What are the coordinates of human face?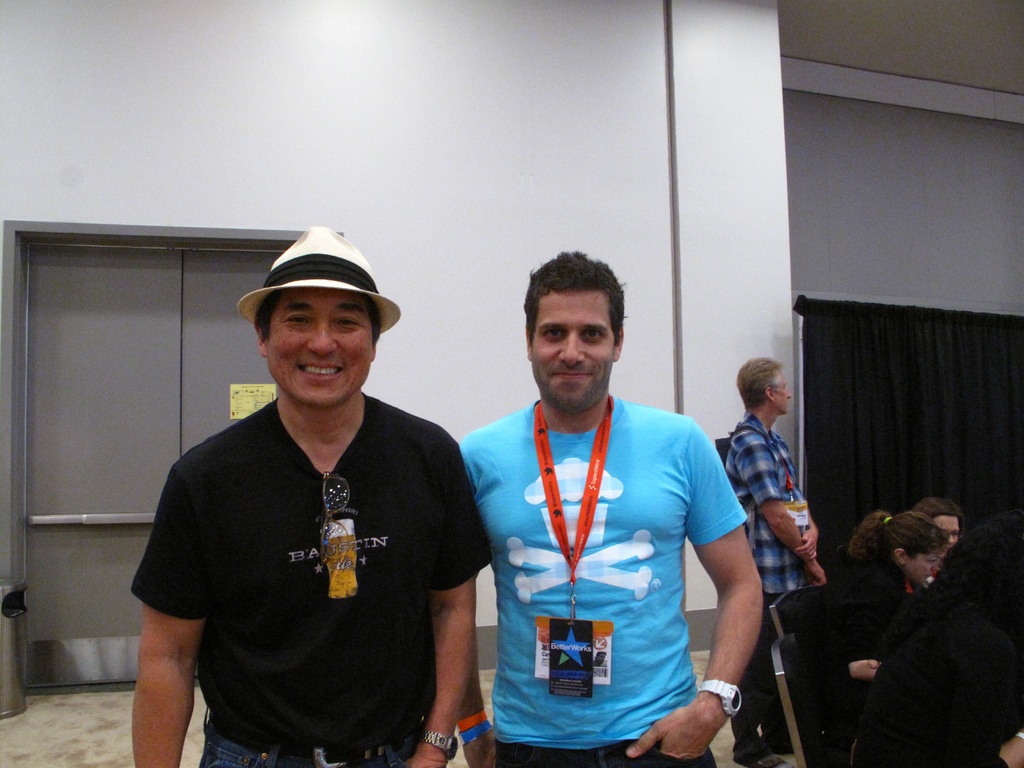
bbox=(531, 285, 618, 413).
